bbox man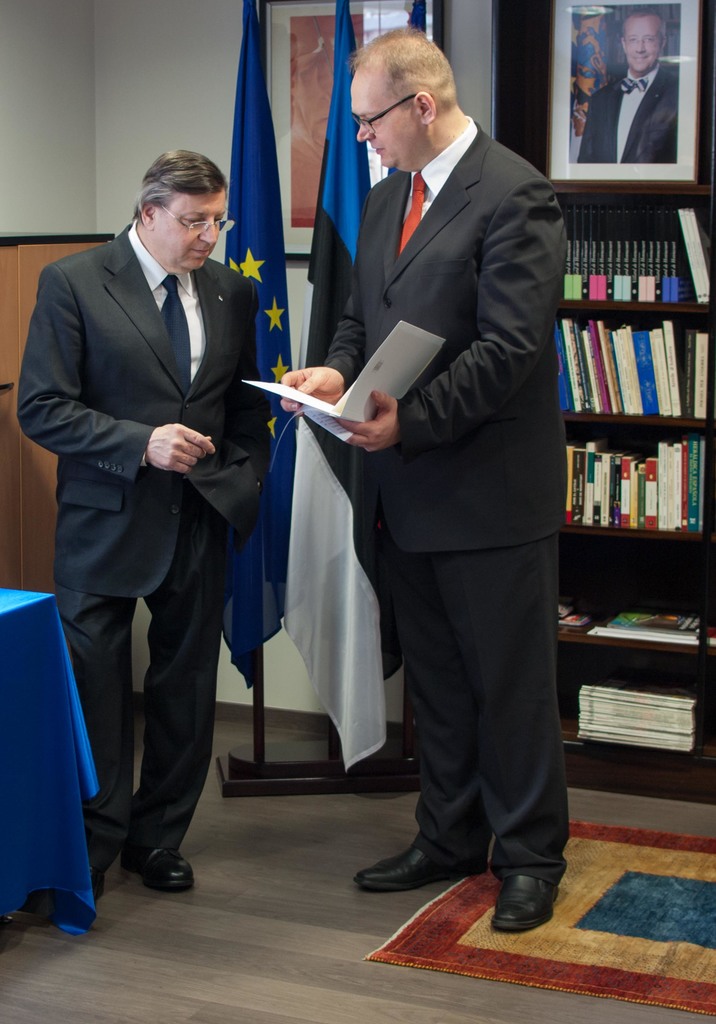
pyautogui.locateOnScreen(16, 147, 271, 897)
